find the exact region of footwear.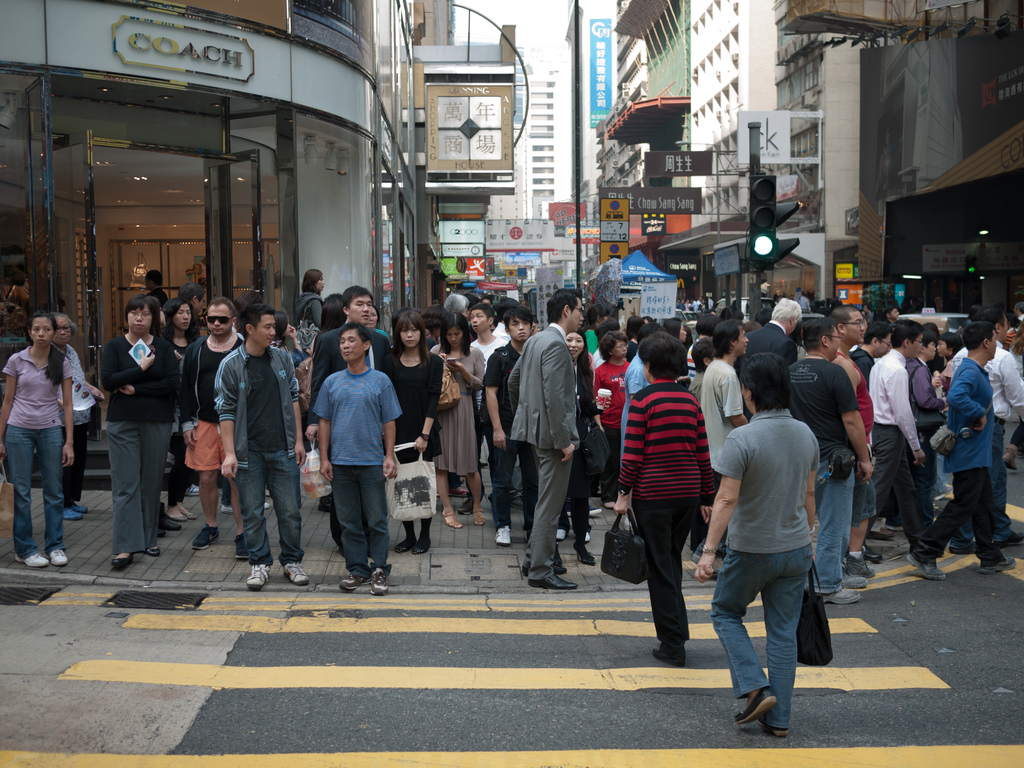
Exact region: (221, 505, 232, 513).
